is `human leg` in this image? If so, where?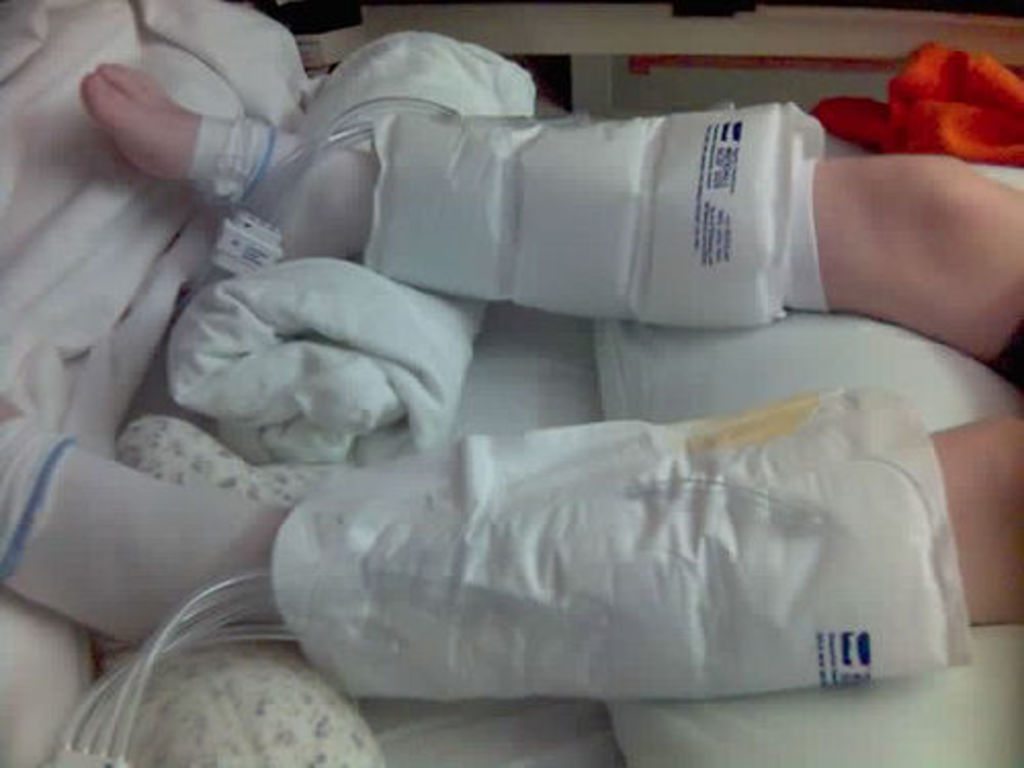
Yes, at BBox(84, 78, 1022, 401).
